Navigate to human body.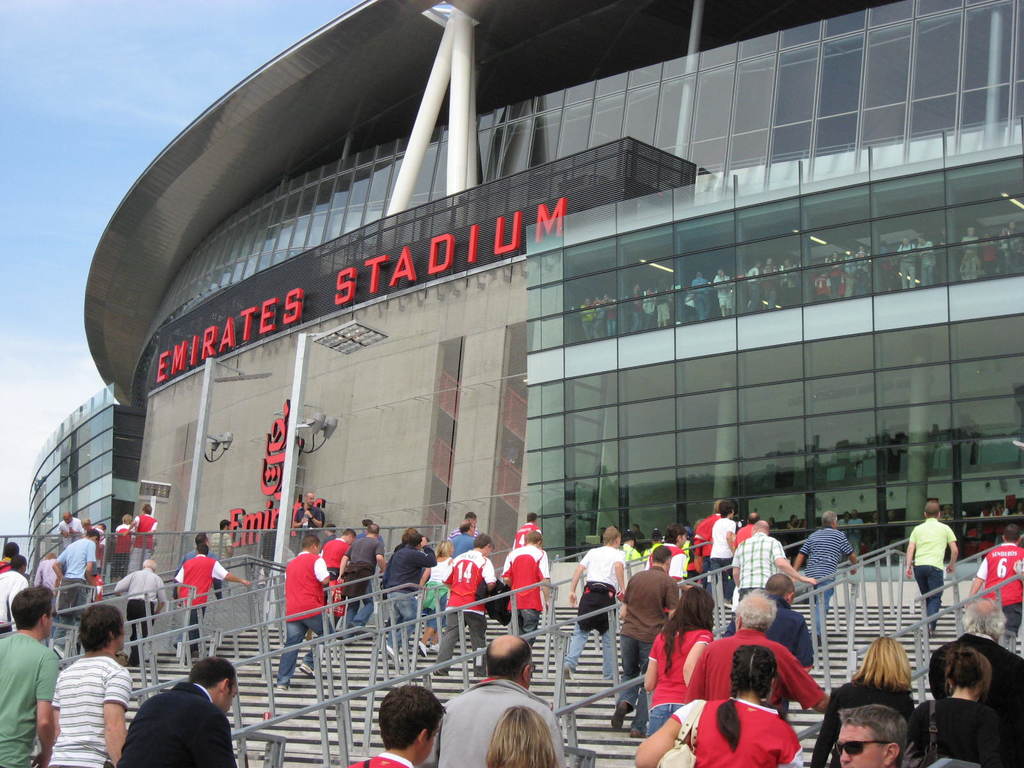
Navigation target: {"left": 114, "top": 516, "right": 134, "bottom": 579}.
